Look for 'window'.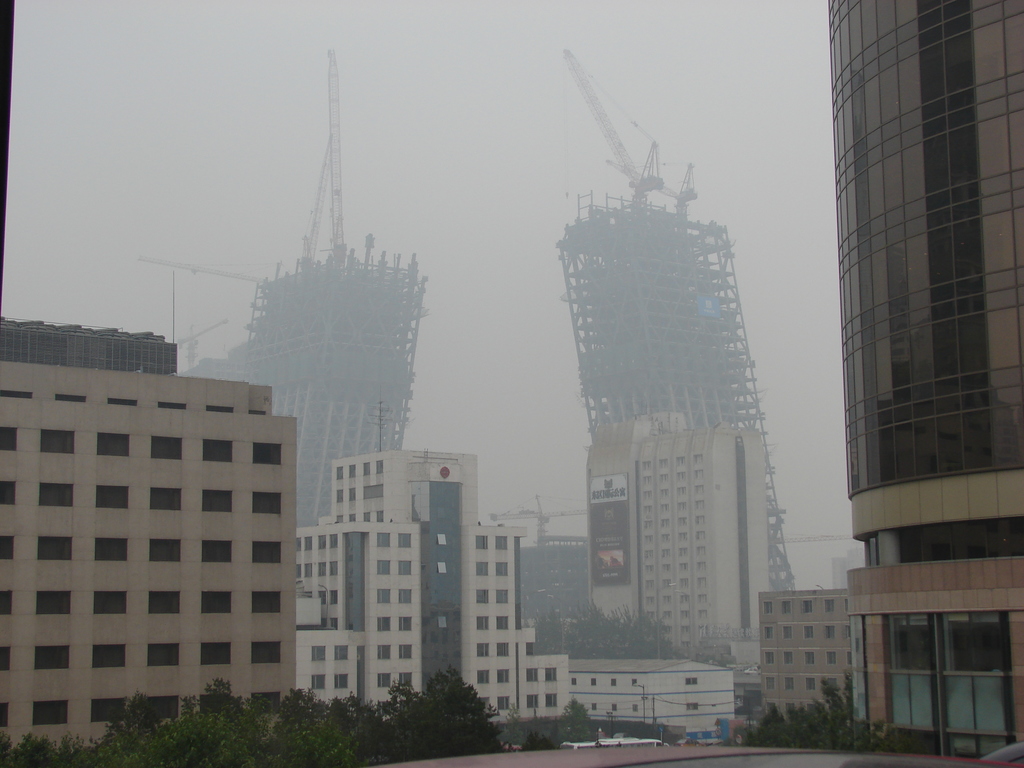
Found: {"x1": 334, "y1": 515, "x2": 345, "y2": 527}.
